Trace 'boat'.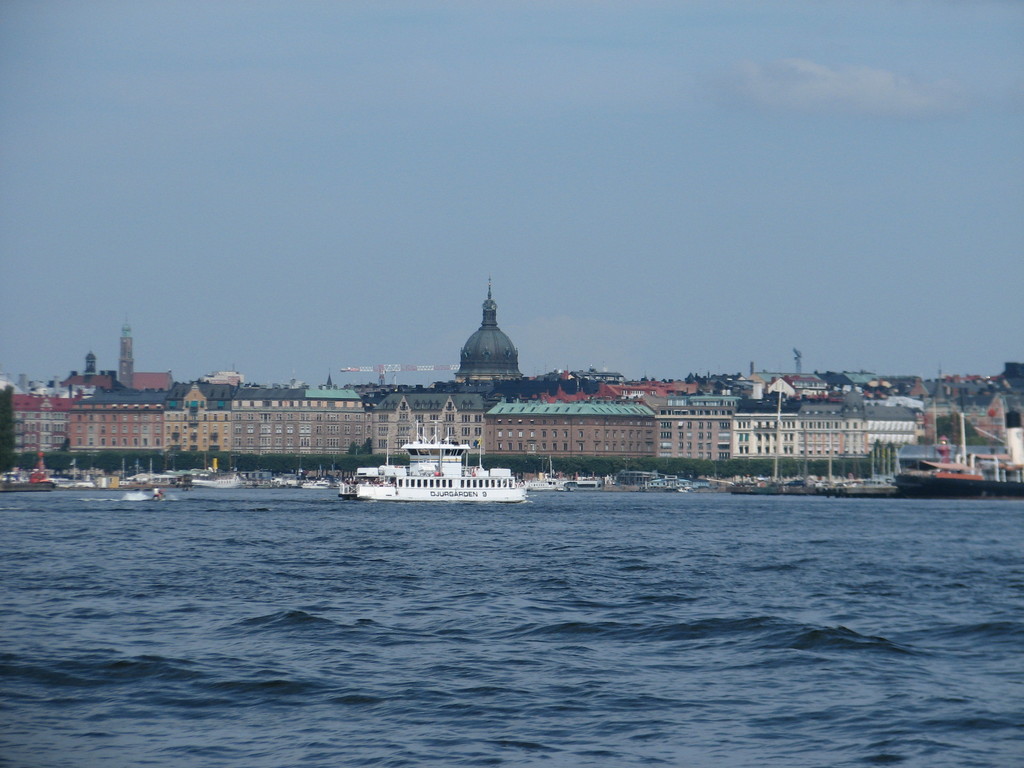
Traced to left=335, top=405, right=552, bottom=515.
